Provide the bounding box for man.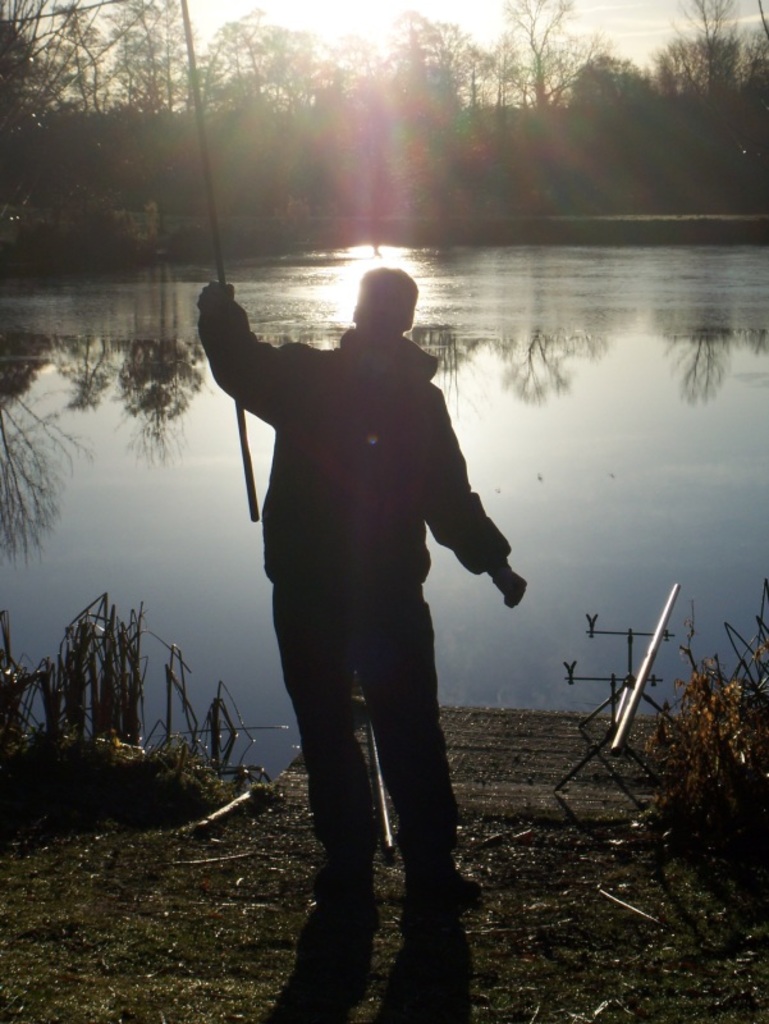
locate(216, 227, 523, 964).
